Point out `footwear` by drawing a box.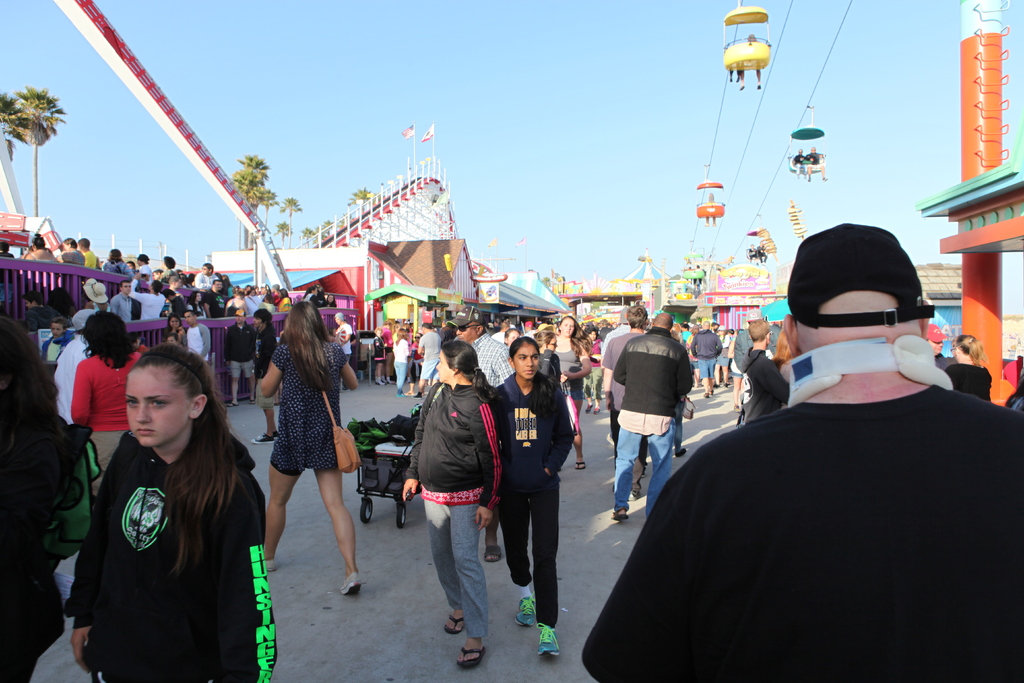
bbox(339, 574, 364, 597).
